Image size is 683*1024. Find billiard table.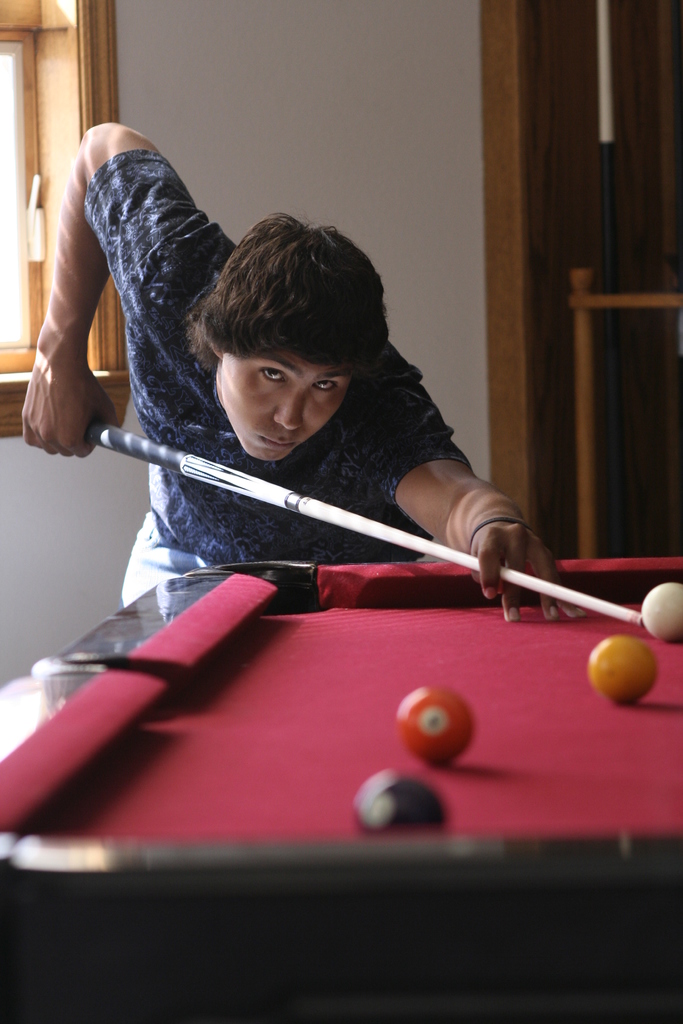
[0, 559, 682, 1023].
